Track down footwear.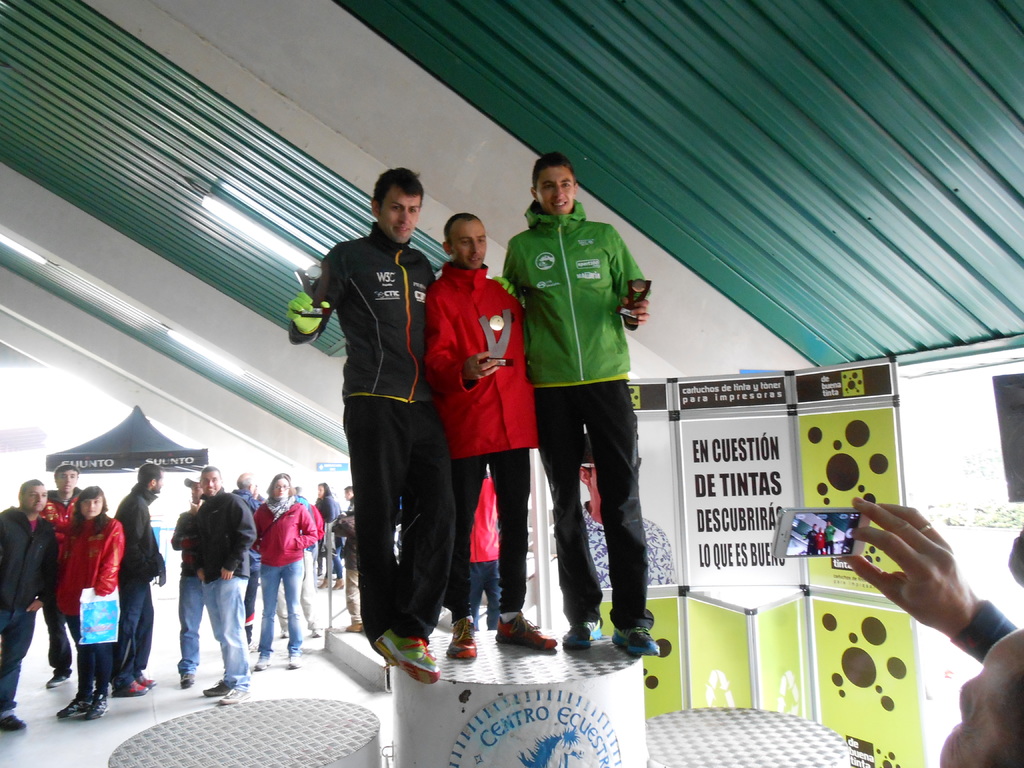
Tracked to [left=372, top=629, right=440, bottom=686].
